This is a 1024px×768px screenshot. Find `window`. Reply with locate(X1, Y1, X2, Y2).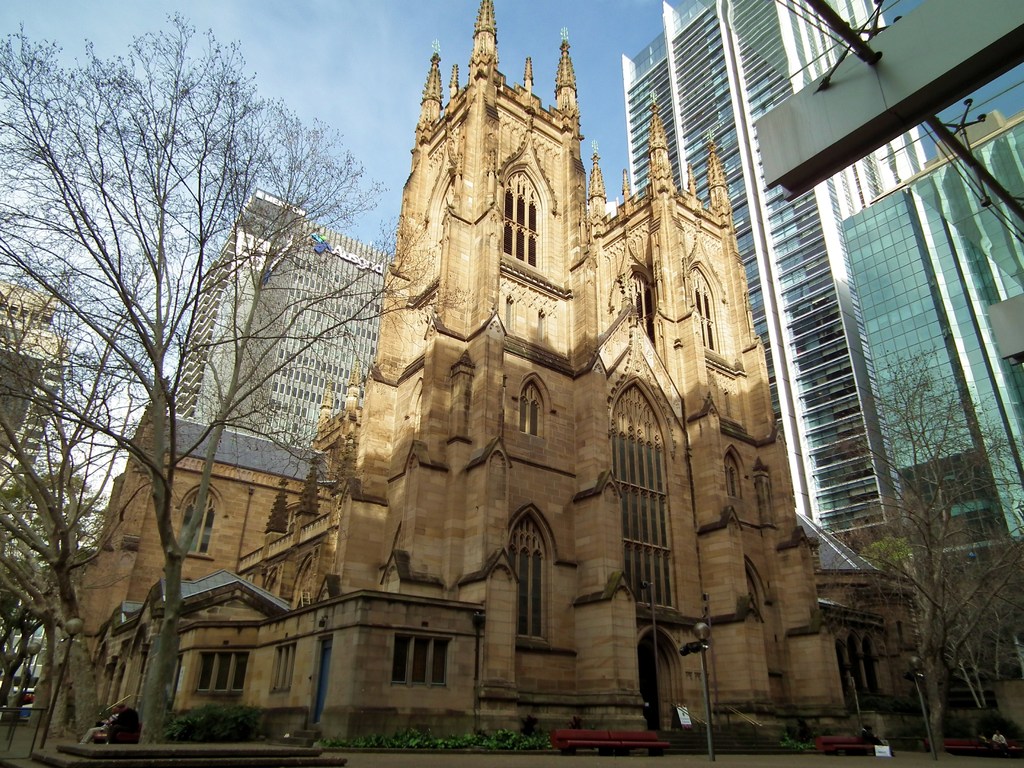
locate(503, 162, 548, 268).
